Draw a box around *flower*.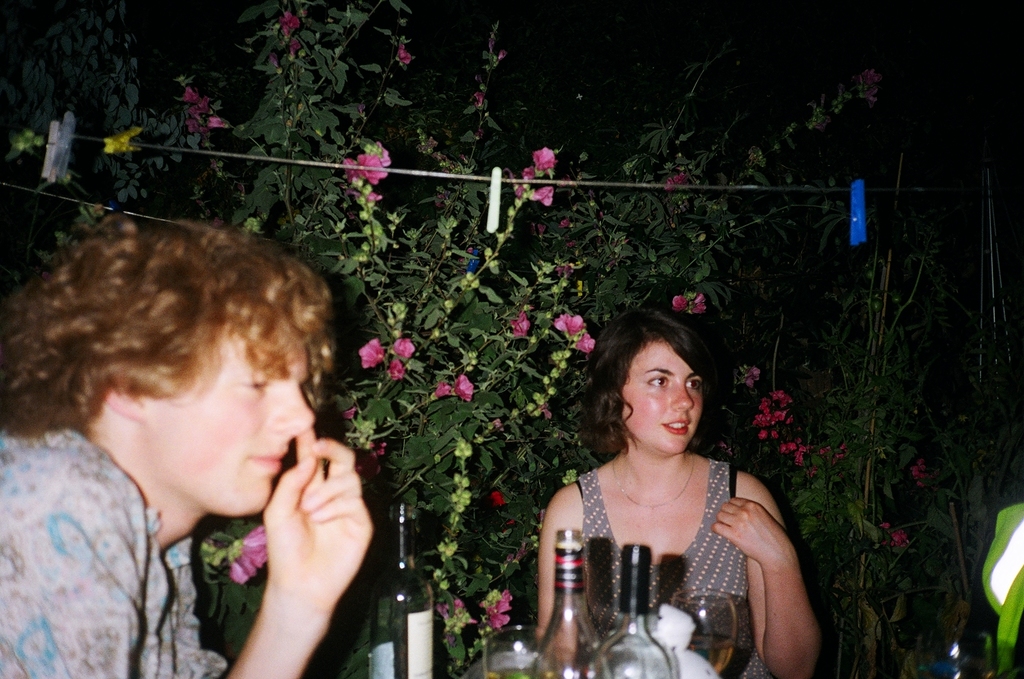
x1=357, y1=336, x2=385, y2=367.
